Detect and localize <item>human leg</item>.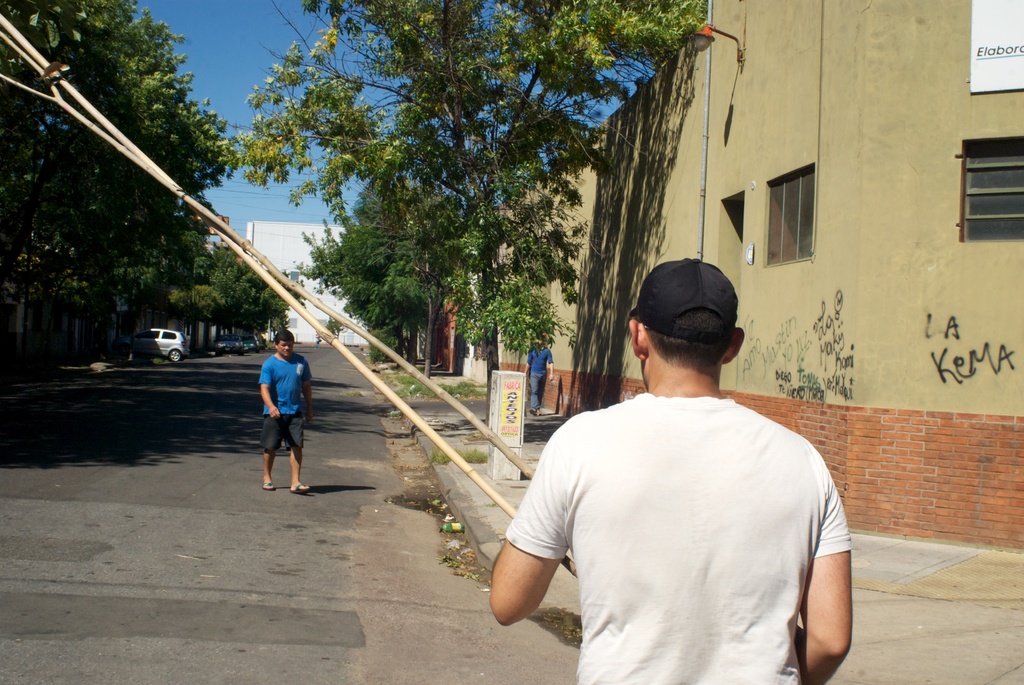
Localized at x1=282 y1=408 x2=310 y2=494.
